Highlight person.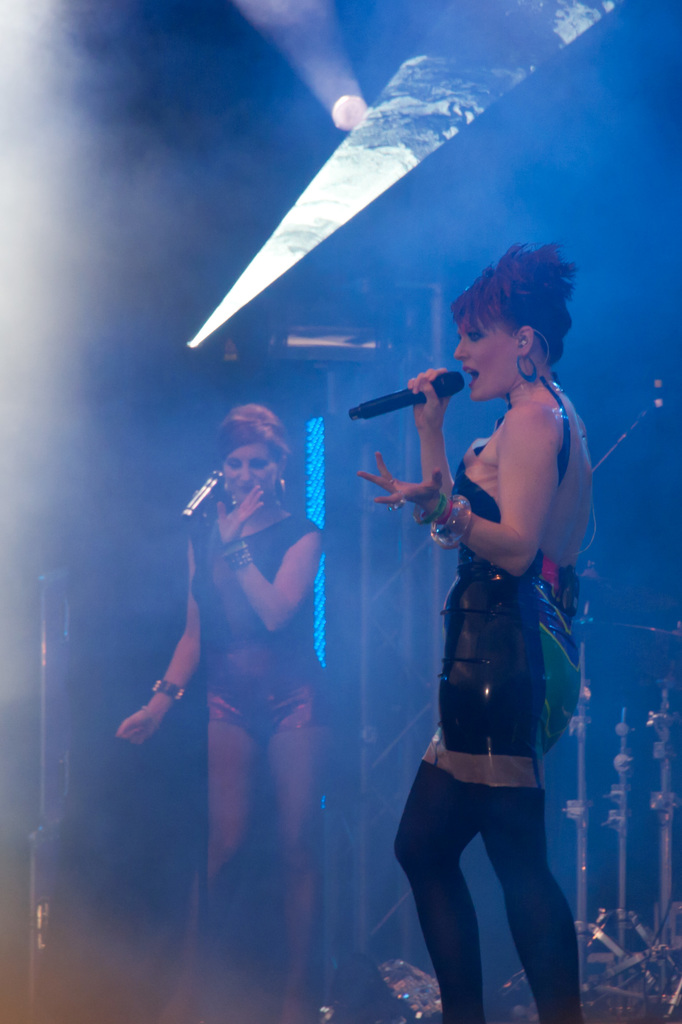
Highlighted region: box=[362, 211, 601, 1023].
